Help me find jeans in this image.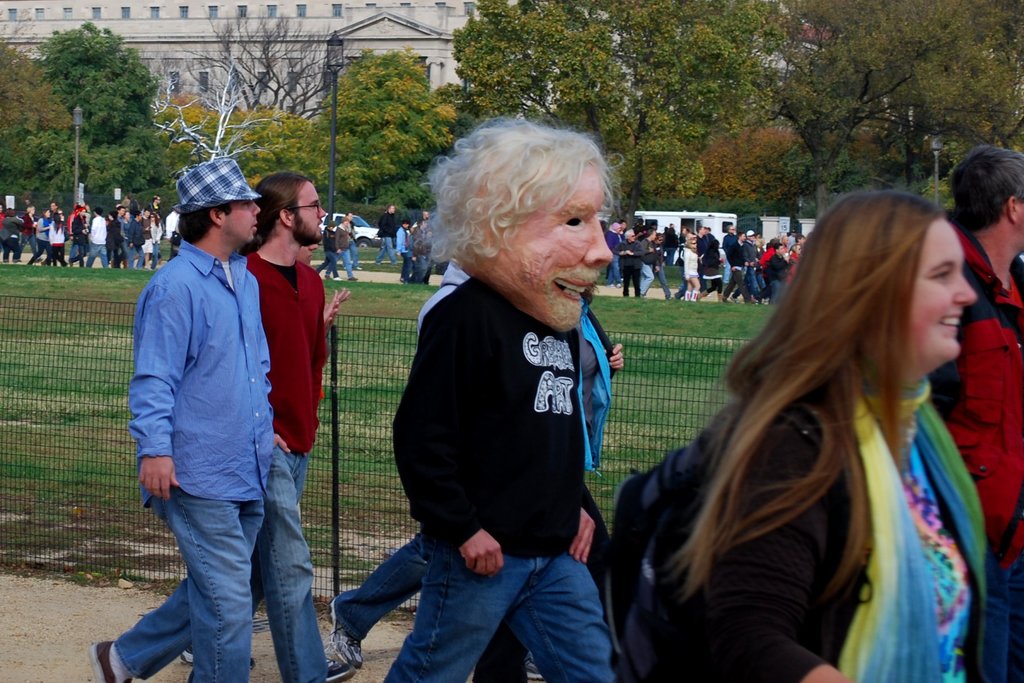
Found it: pyautogui.locateOnScreen(108, 468, 298, 666).
